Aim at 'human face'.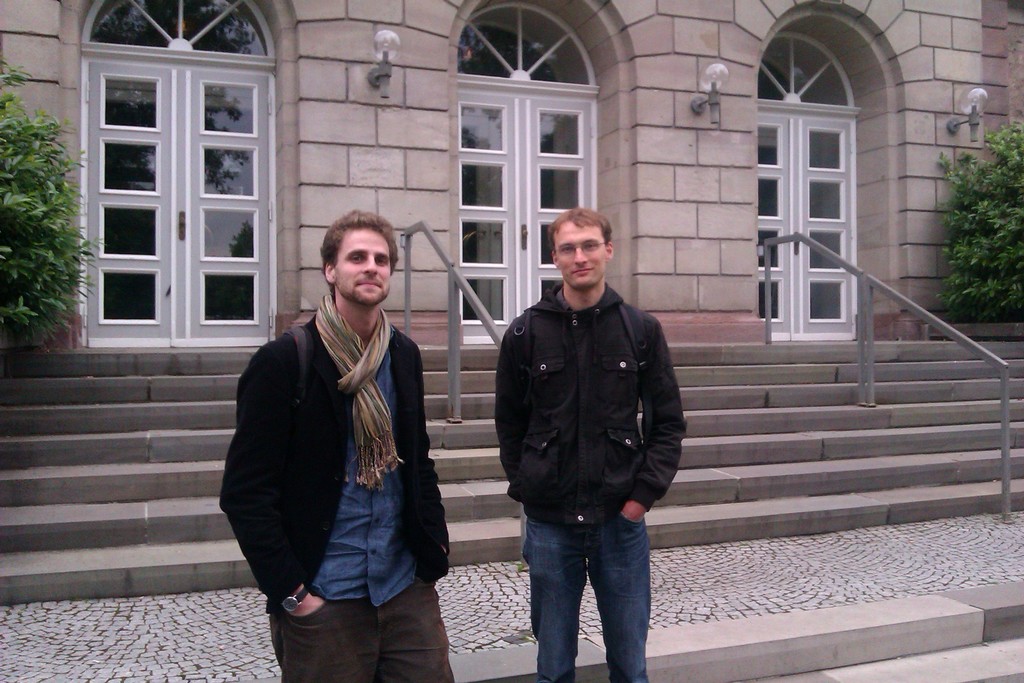
Aimed at 556/220/605/290.
